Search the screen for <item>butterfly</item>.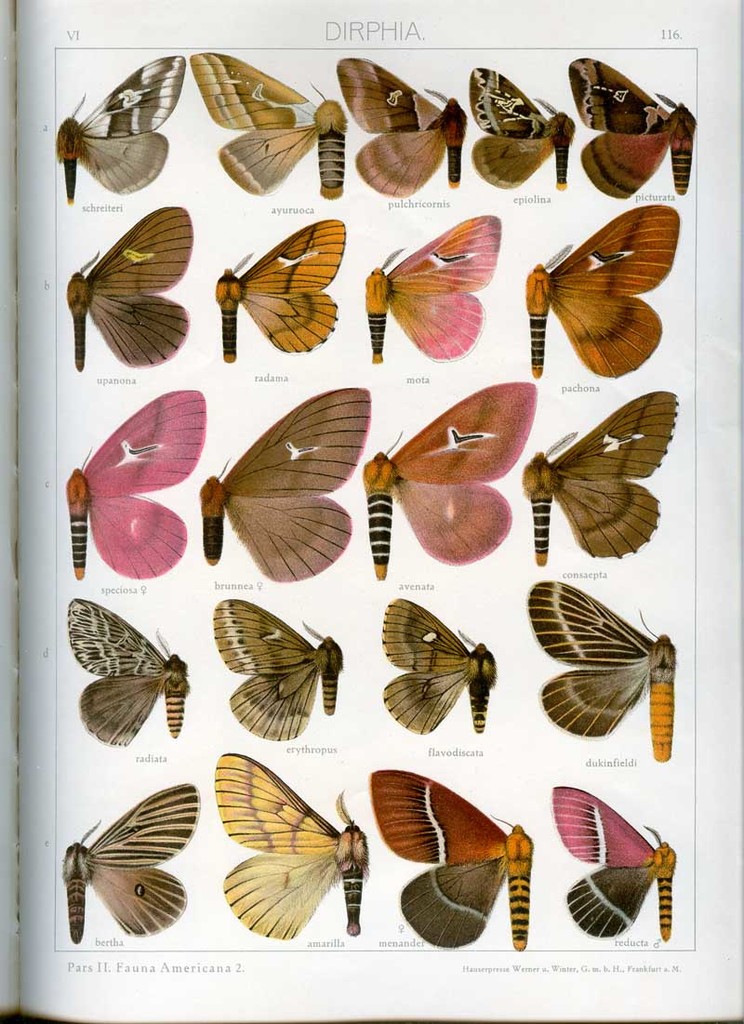
Found at [x1=216, y1=754, x2=362, y2=943].
